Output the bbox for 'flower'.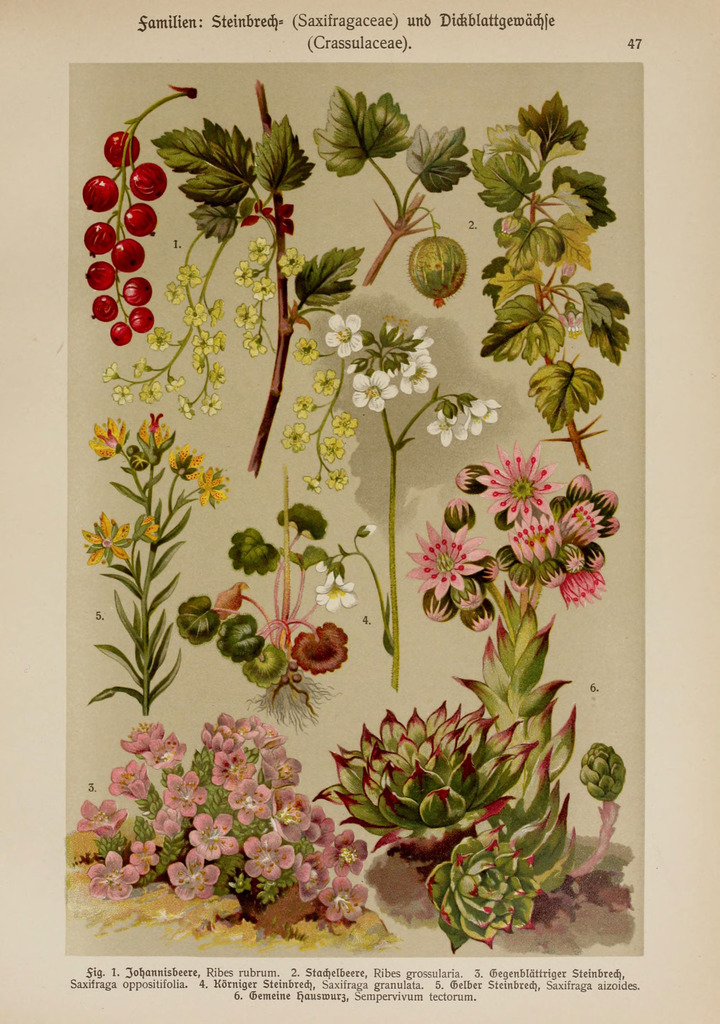
[x1=325, y1=314, x2=360, y2=360].
